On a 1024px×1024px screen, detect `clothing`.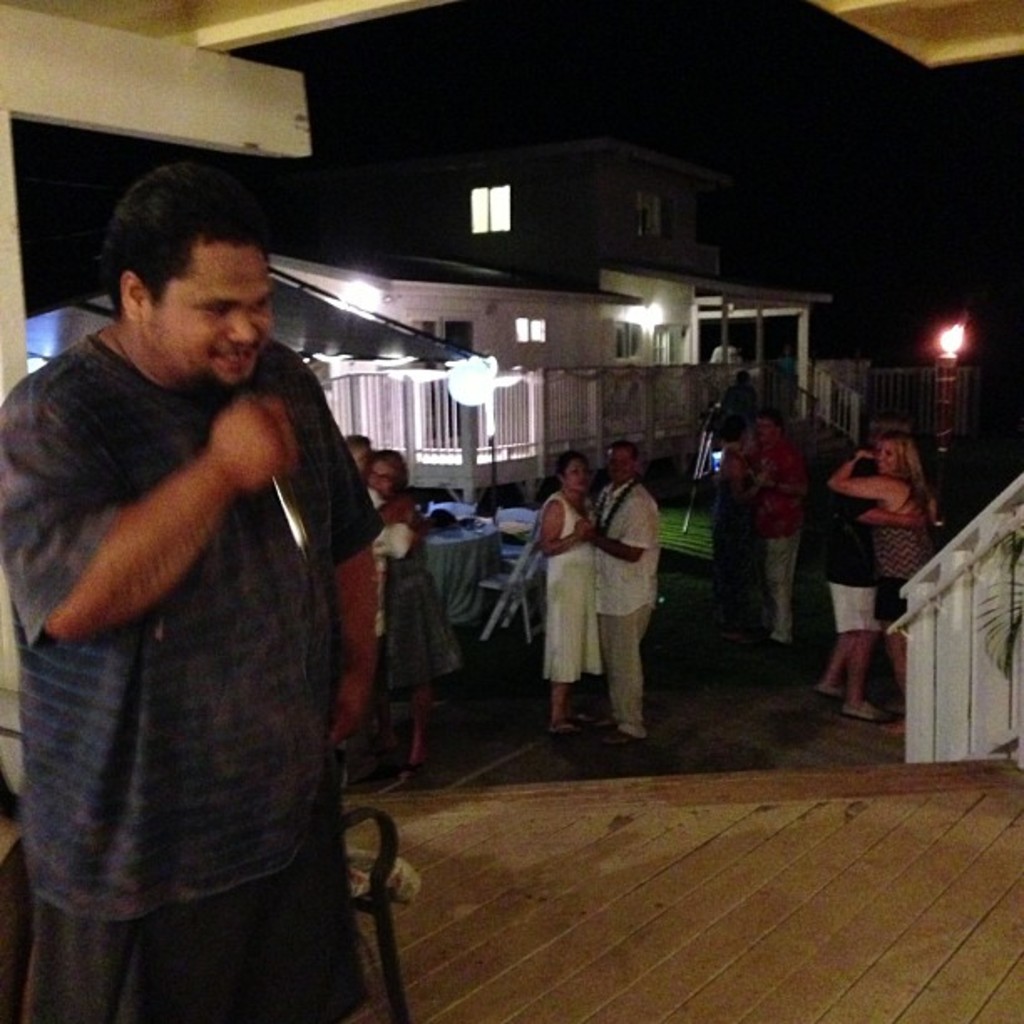
709 450 756 624.
